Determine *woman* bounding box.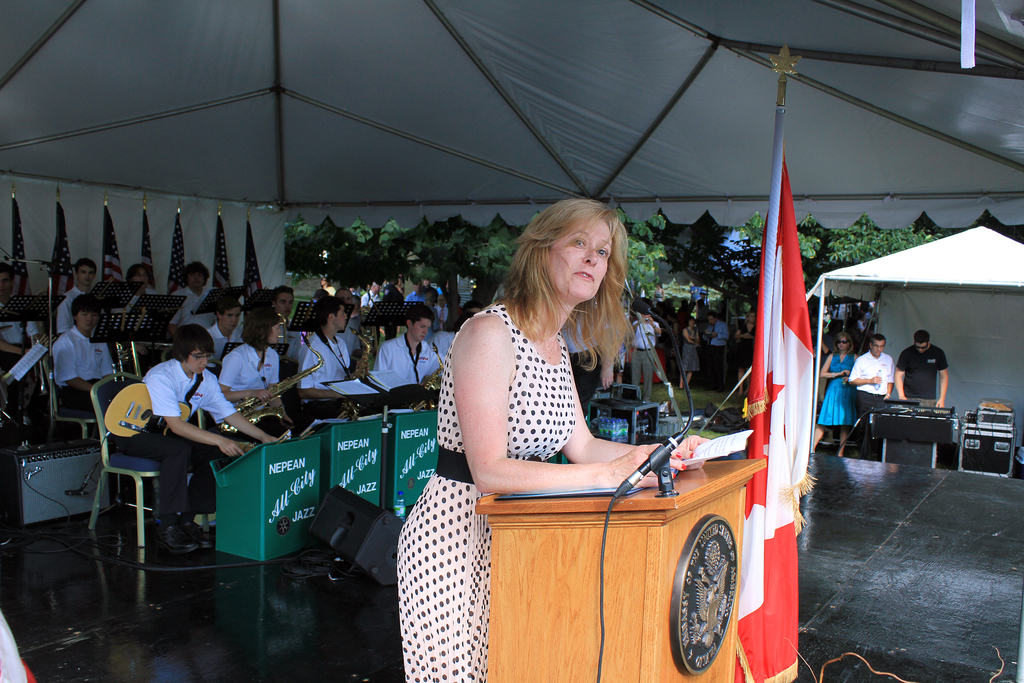
Determined: (219, 307, 283, 417).
